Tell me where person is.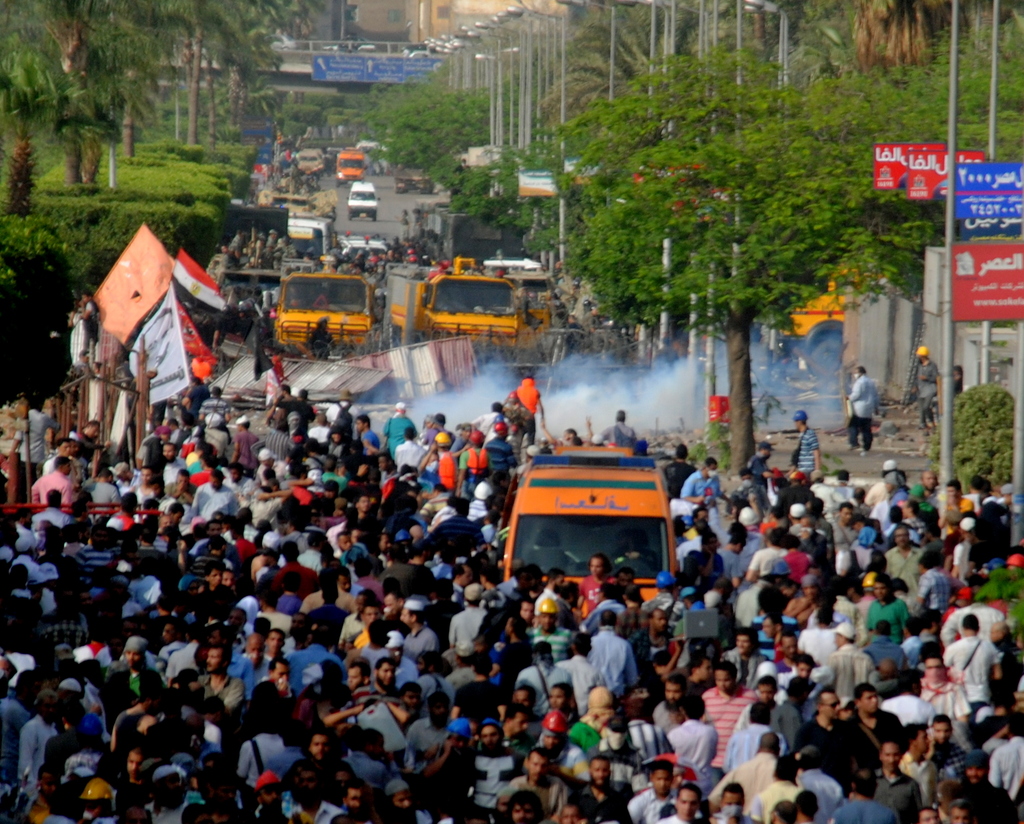
person is at <box>869,618,909,671</box>.
